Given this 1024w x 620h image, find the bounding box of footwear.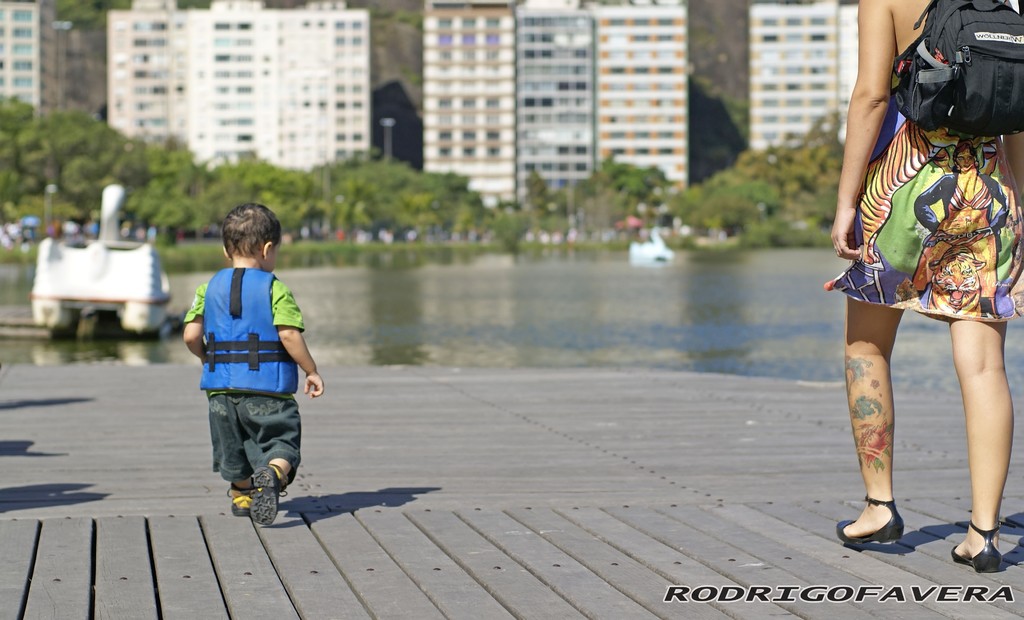
[836,493,906,546].
